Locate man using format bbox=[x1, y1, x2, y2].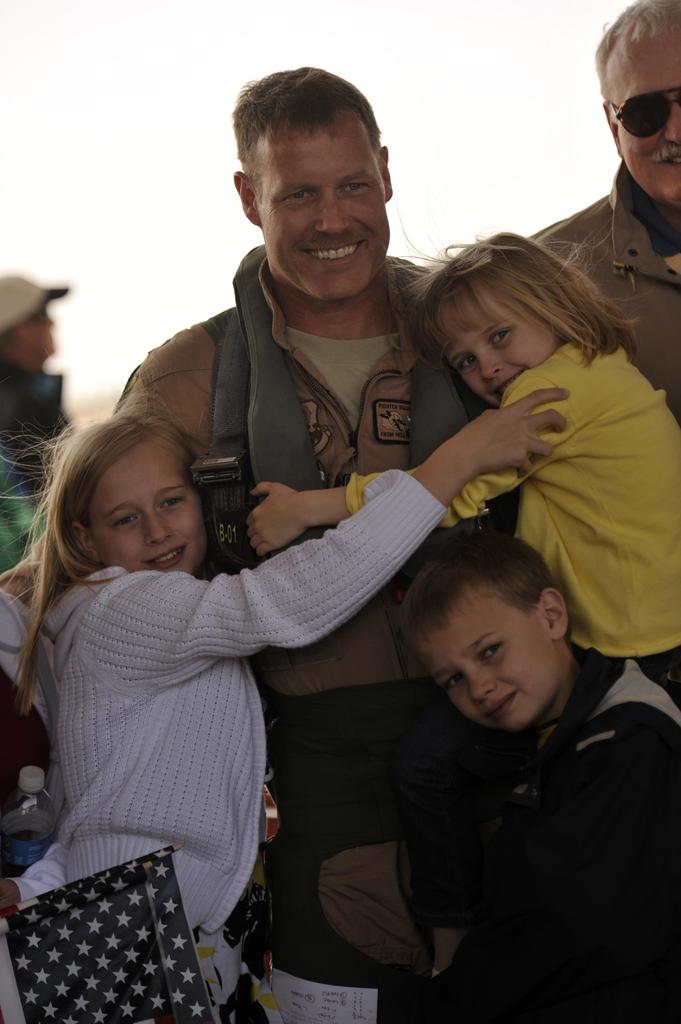
bbox=[527, 0, 680, 428].
